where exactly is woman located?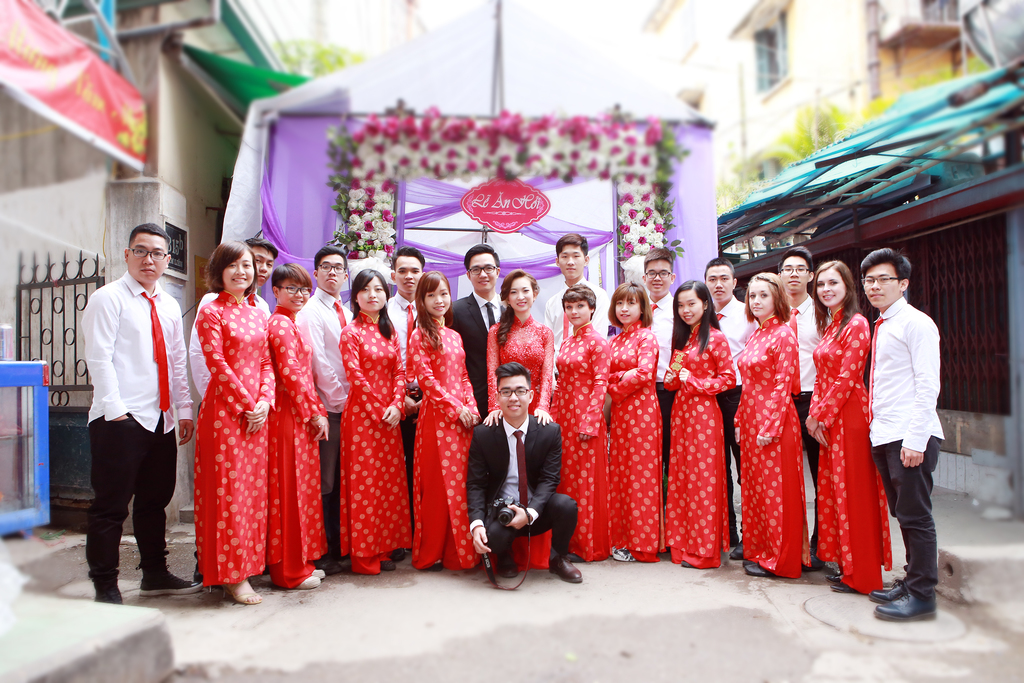
Its bounding box is (806, 261, 893, 593).
